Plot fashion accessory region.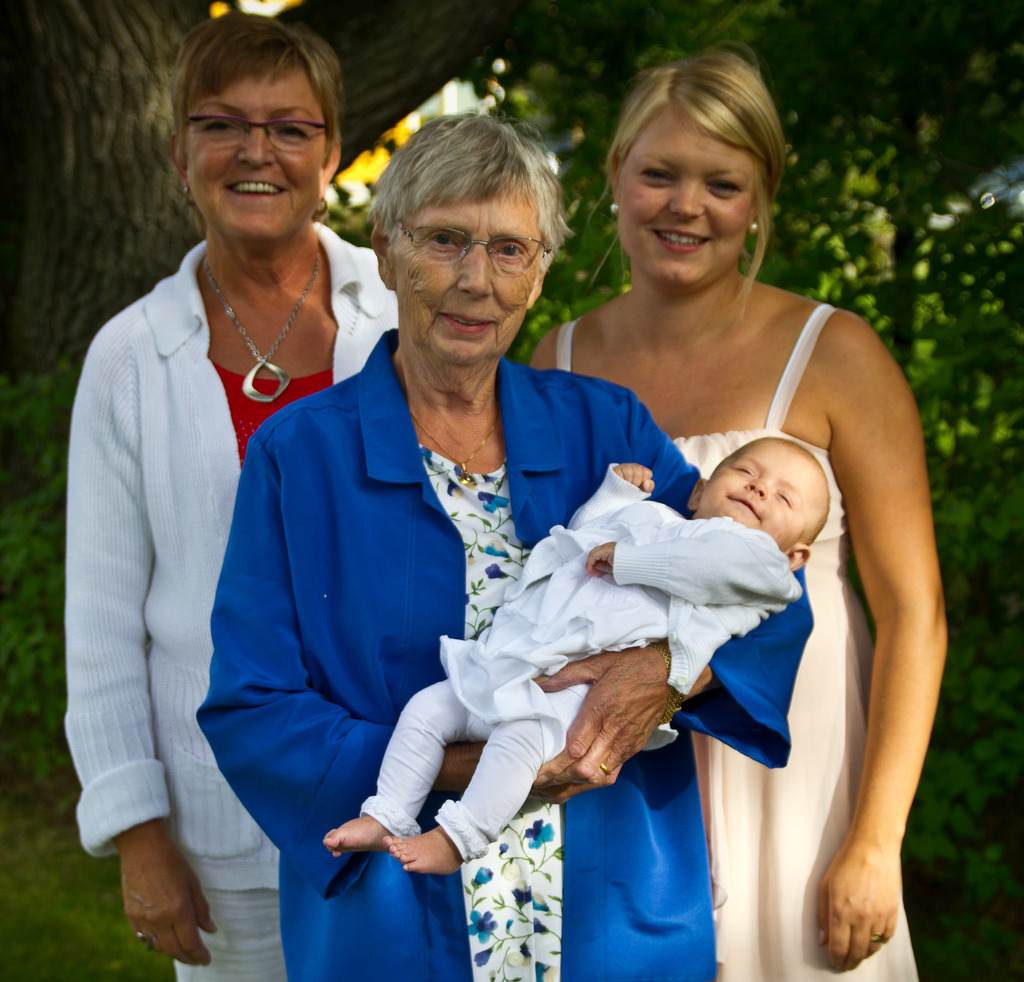
Plotted at locate(605, 197, 618, 216).
